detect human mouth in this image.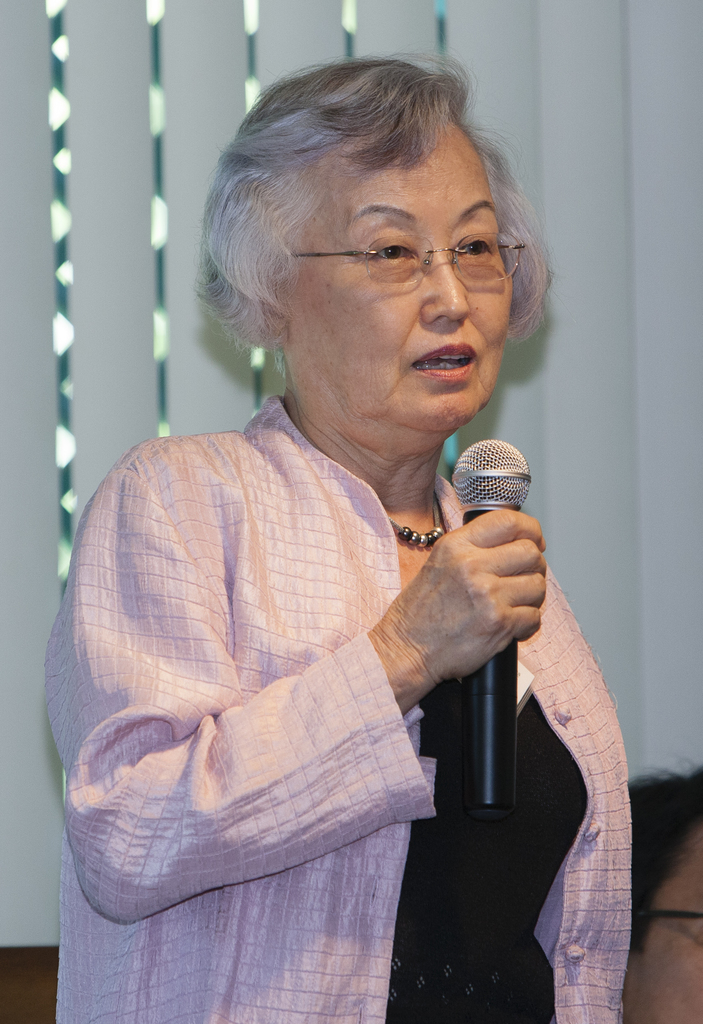
Detection: locate(415, 344, 478, 382).
